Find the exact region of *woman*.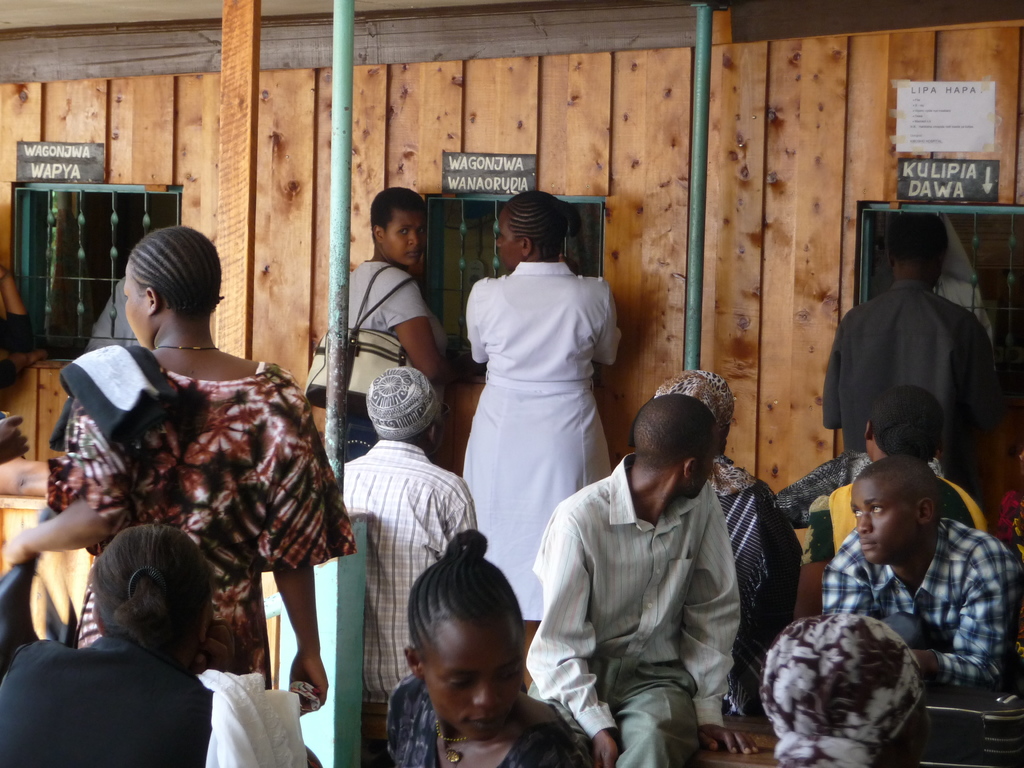
Exact region: select_region(0, 525, 323, 767).
